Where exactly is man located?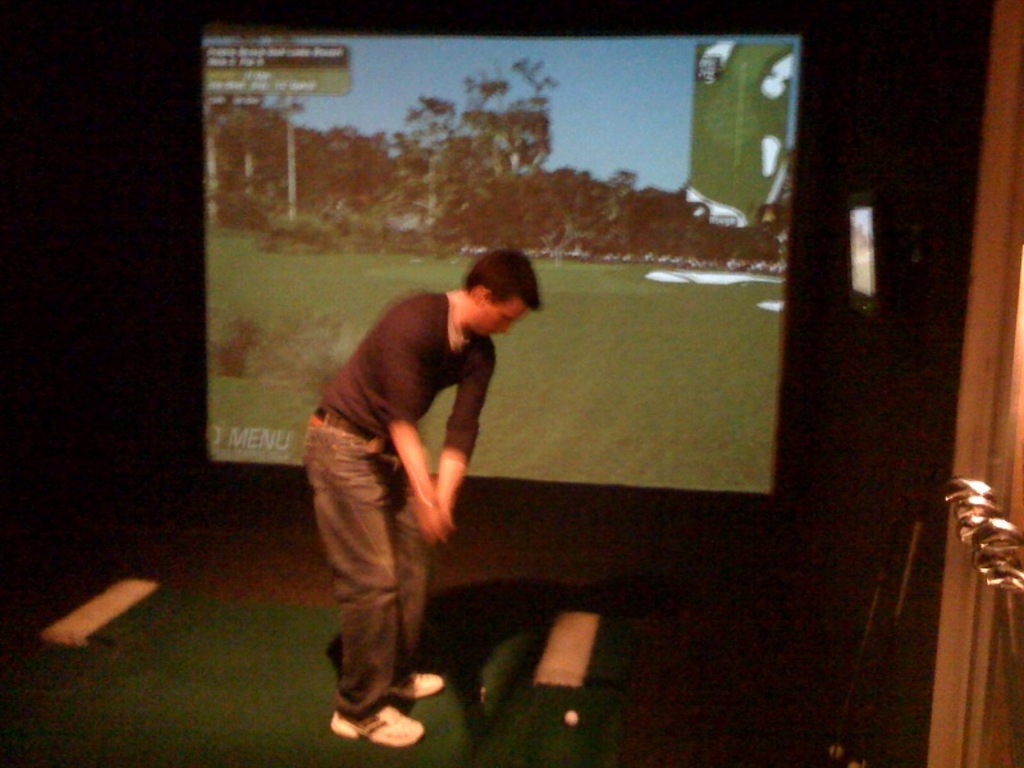
Its bounding box is BBox(293, 227, 548, 732).
